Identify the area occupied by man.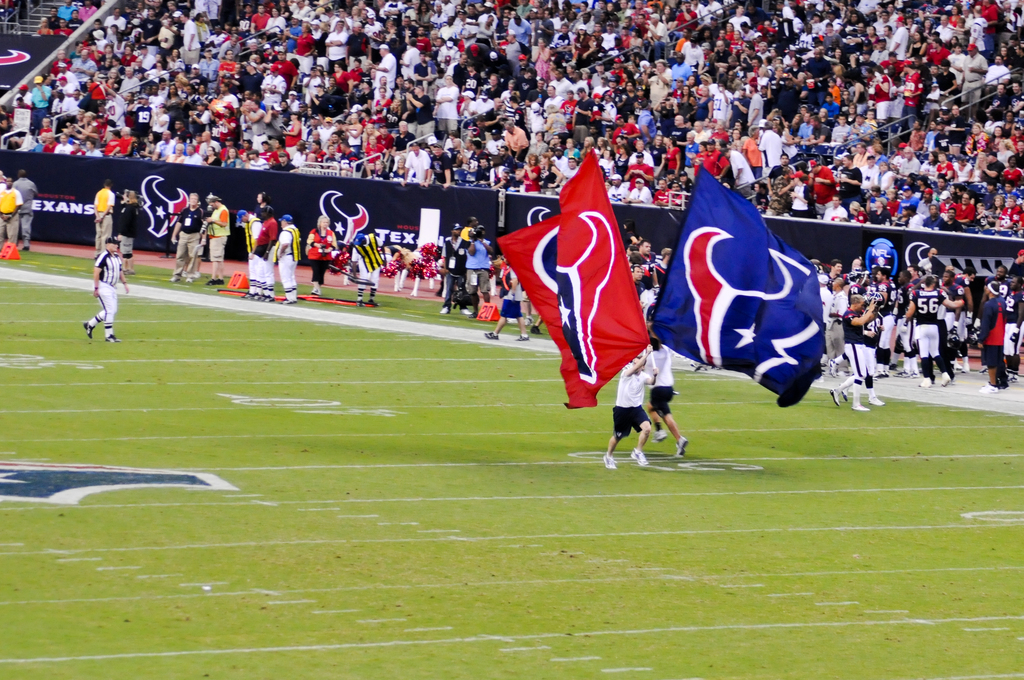
Area: locate(435, 76, 459, 142).
